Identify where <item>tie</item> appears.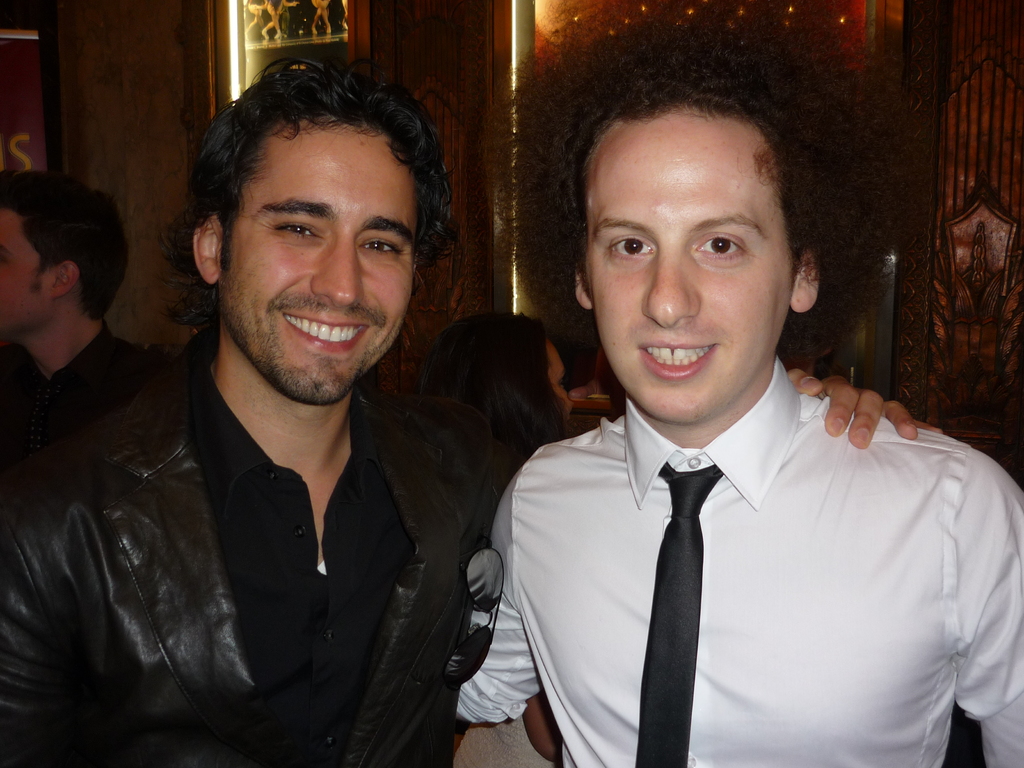
Appears at detection(636, 463, 723, 767).
